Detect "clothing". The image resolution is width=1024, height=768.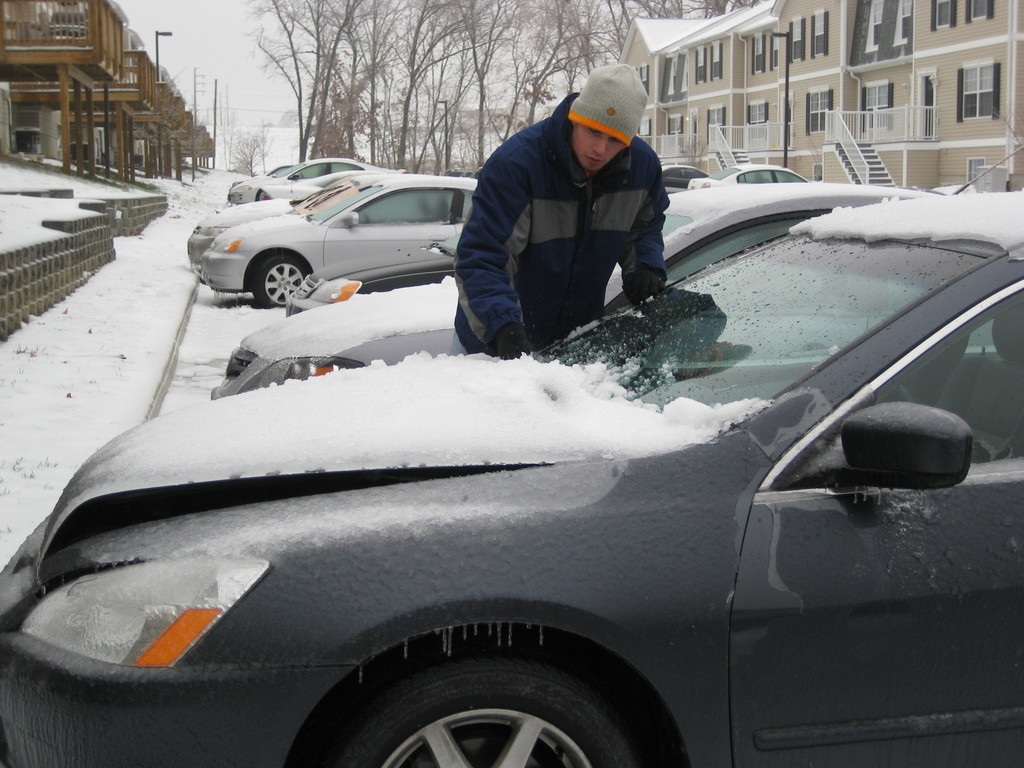
crop(446, 62, 700, 348).
